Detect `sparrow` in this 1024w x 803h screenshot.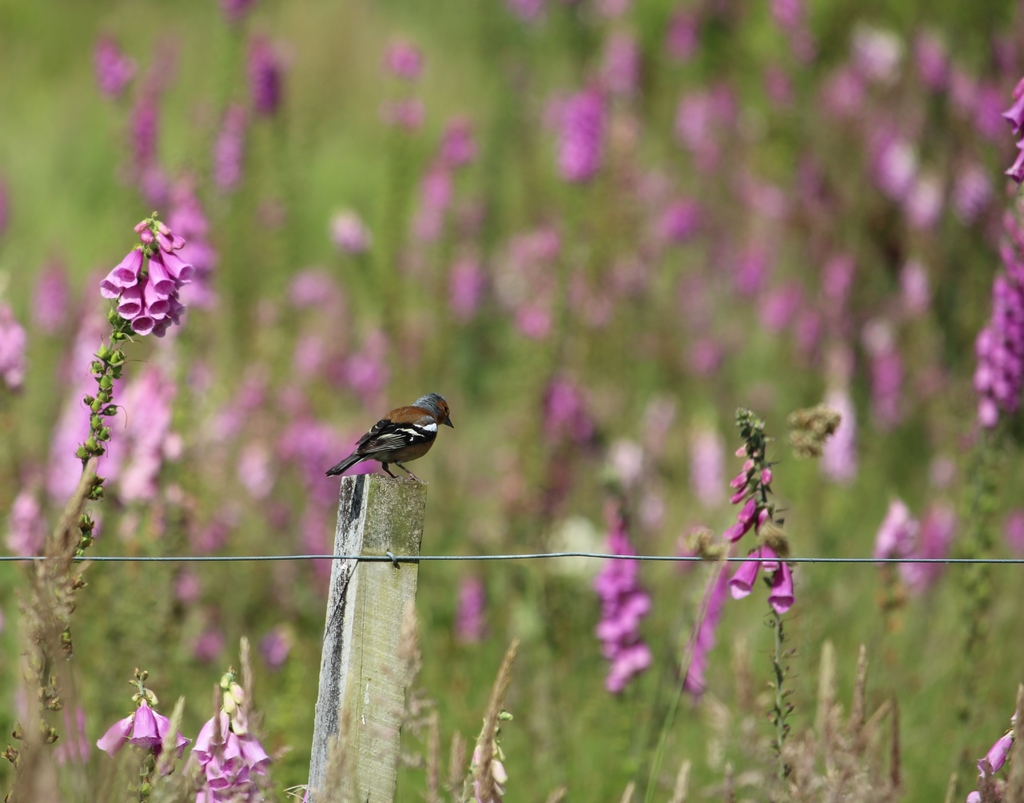
Detection: 331:392:458:473.
